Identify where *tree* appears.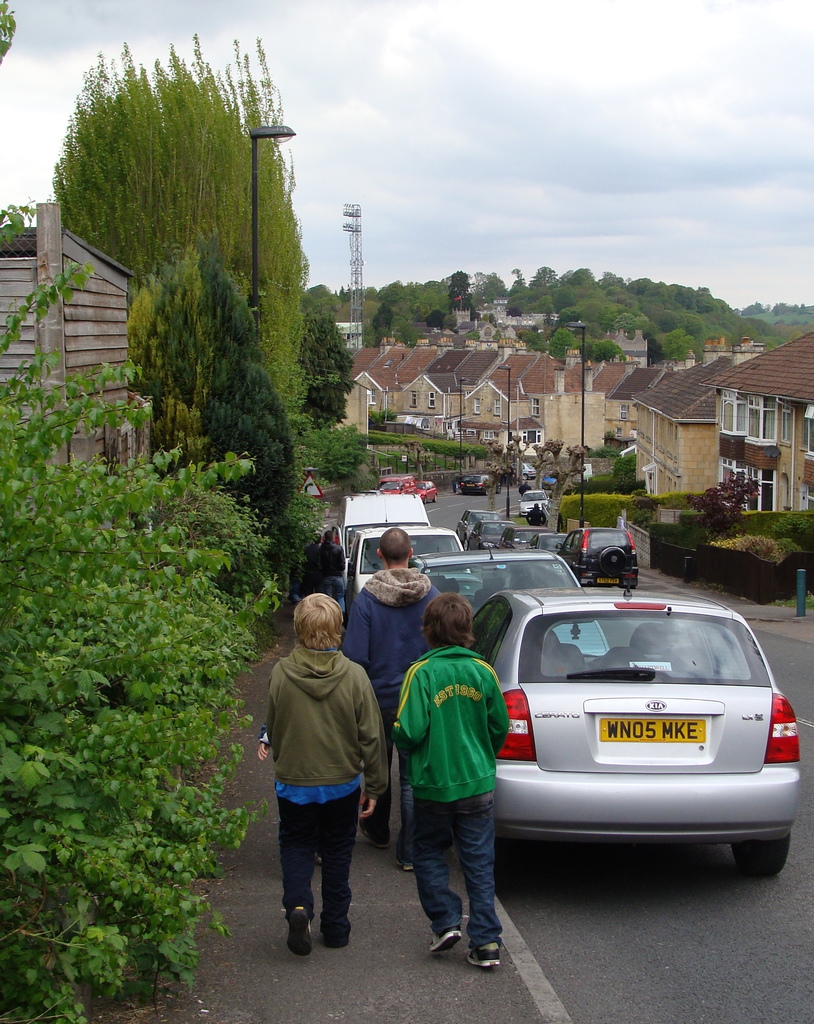
Appears at 743:298:766:314.
